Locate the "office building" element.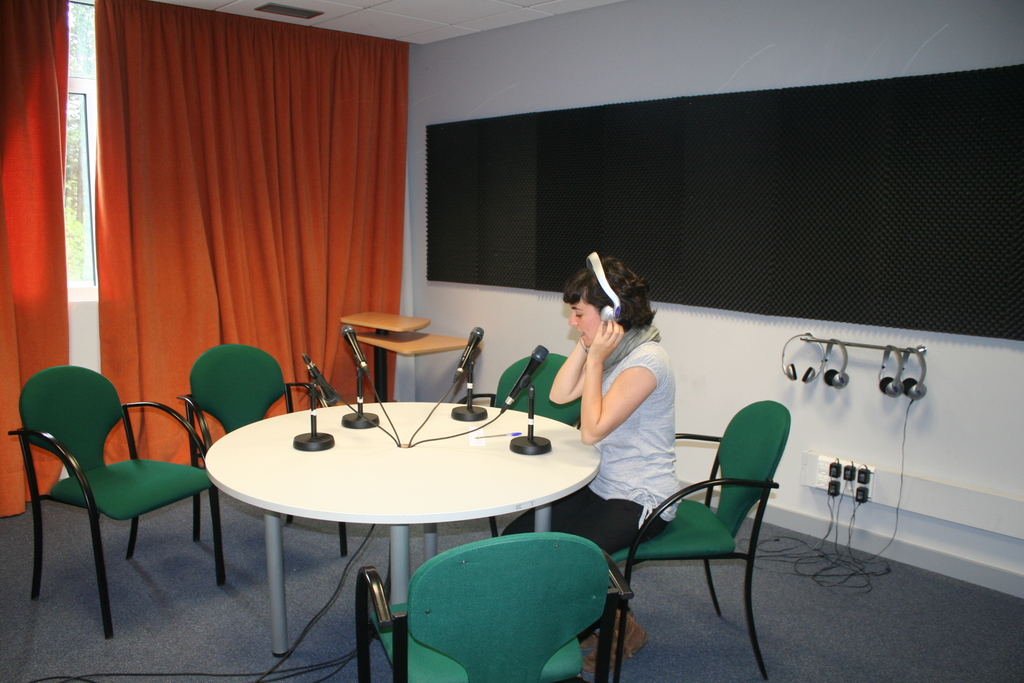
Element bbox: 0, 0, 1023, 682.
